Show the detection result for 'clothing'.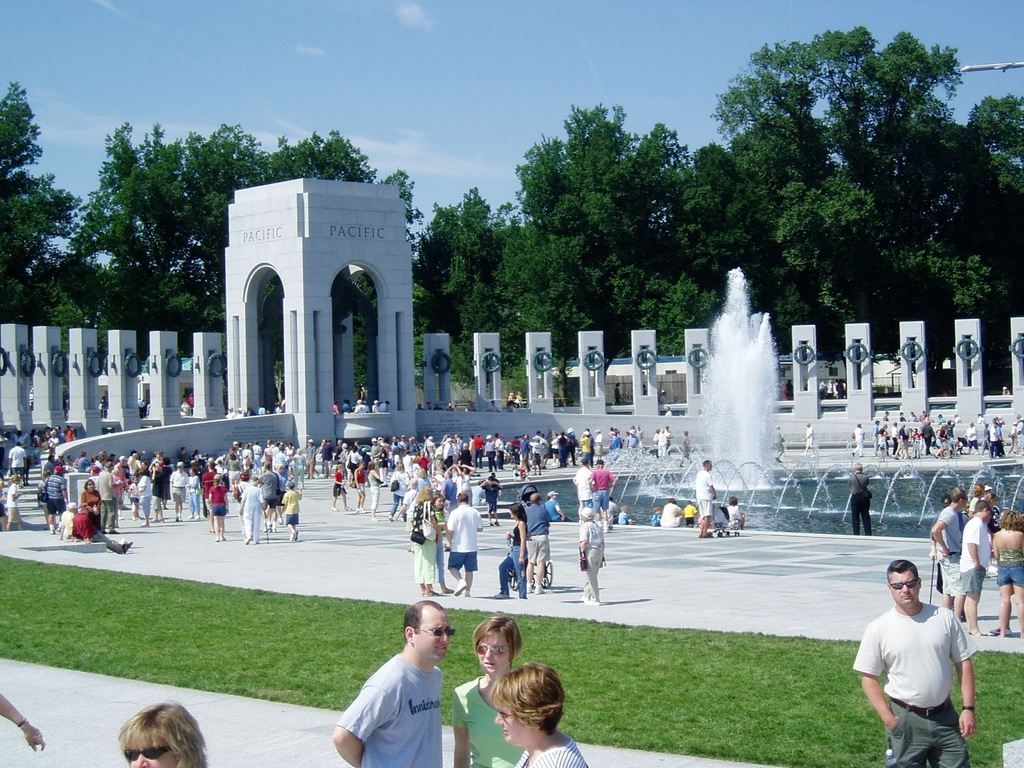
<bbox>909, 417, 917, 422</bbox>.
